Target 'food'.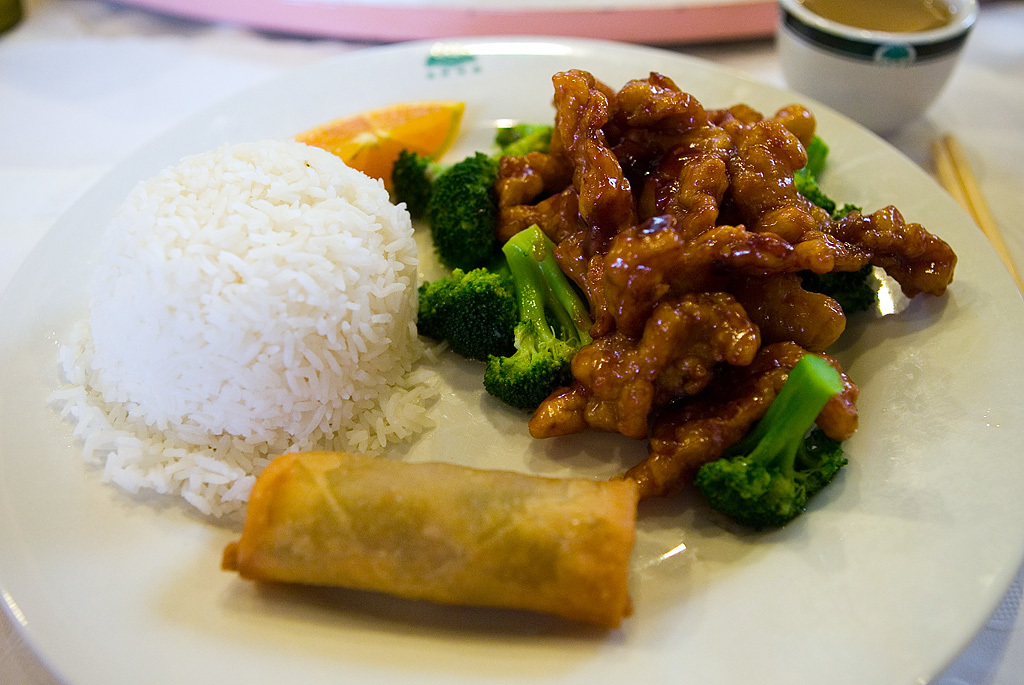
Target region: {"x1": 289, "y1": 96, "x2": 465, "y2": 194}.
